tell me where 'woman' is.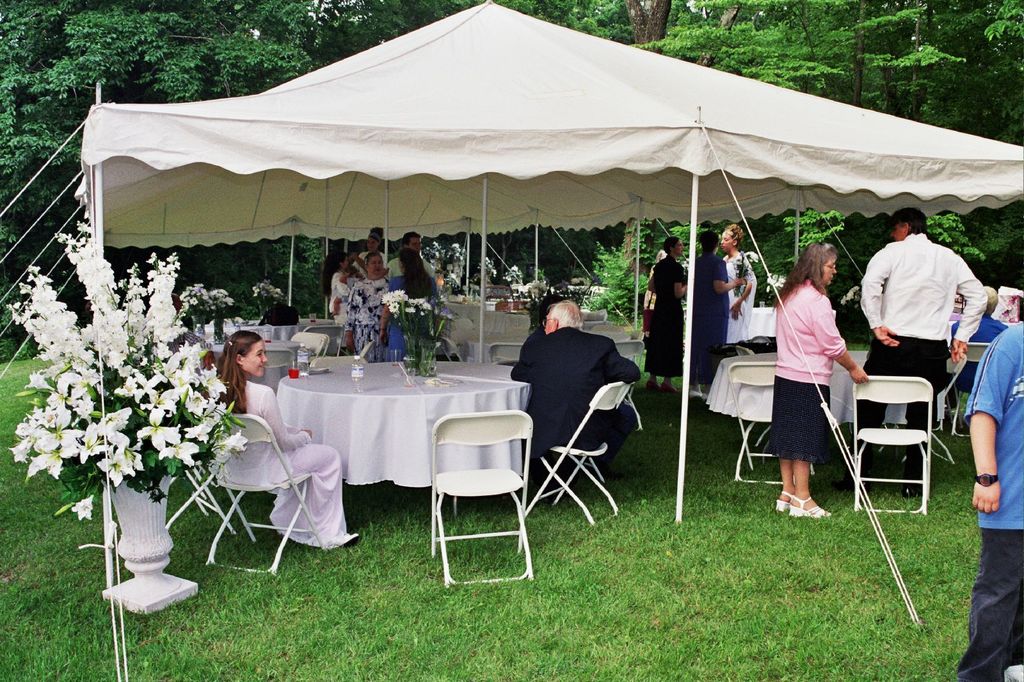
'woman' is at locate(646, 235, 685, 388).
